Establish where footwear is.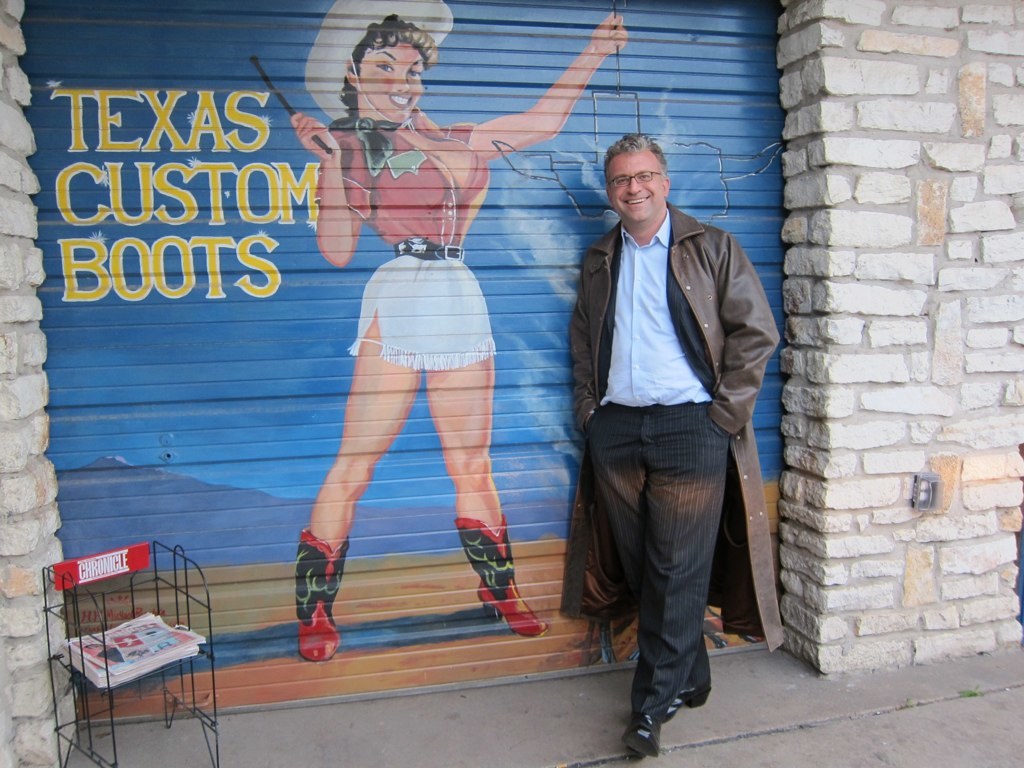
Established at 624,710,663,760.
